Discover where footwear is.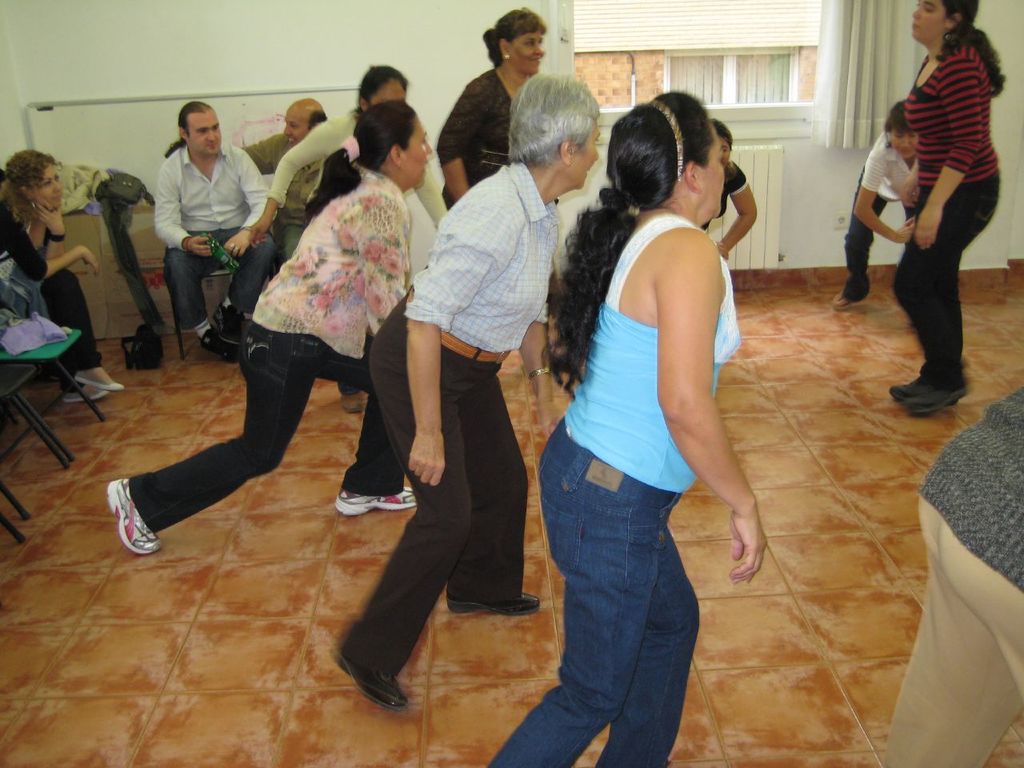
Discovered at <bbox>909, 385, 967, 417</bbox>.
